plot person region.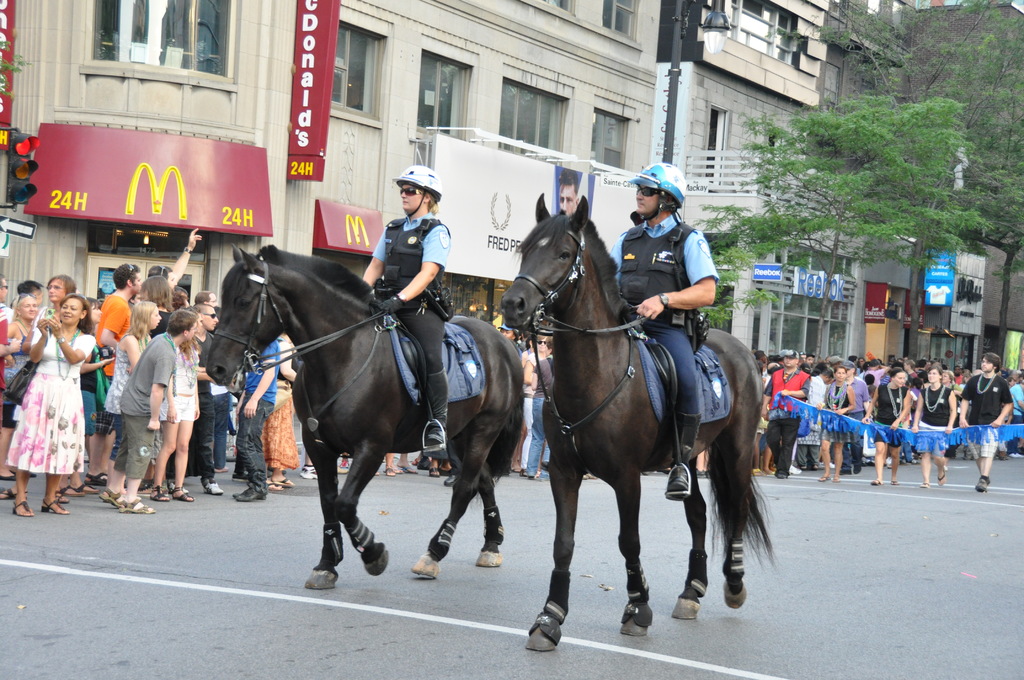
Plotted at 611 166 720 504.
